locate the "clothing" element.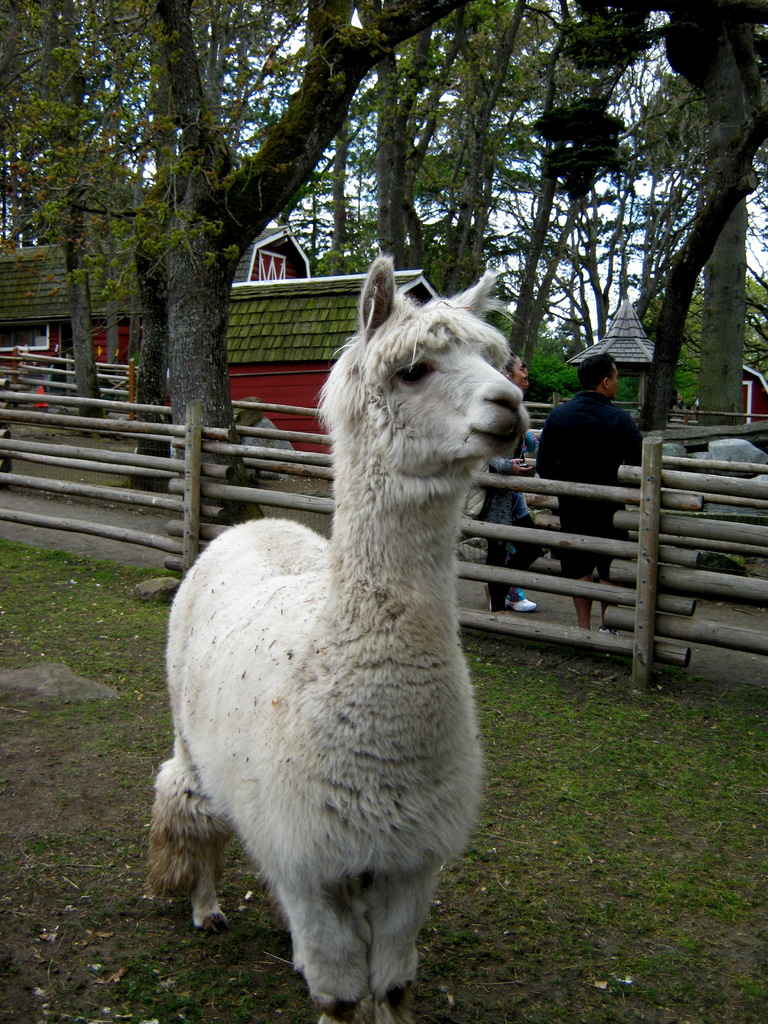
Element bbox: <box>484,430,542,596</box>.
